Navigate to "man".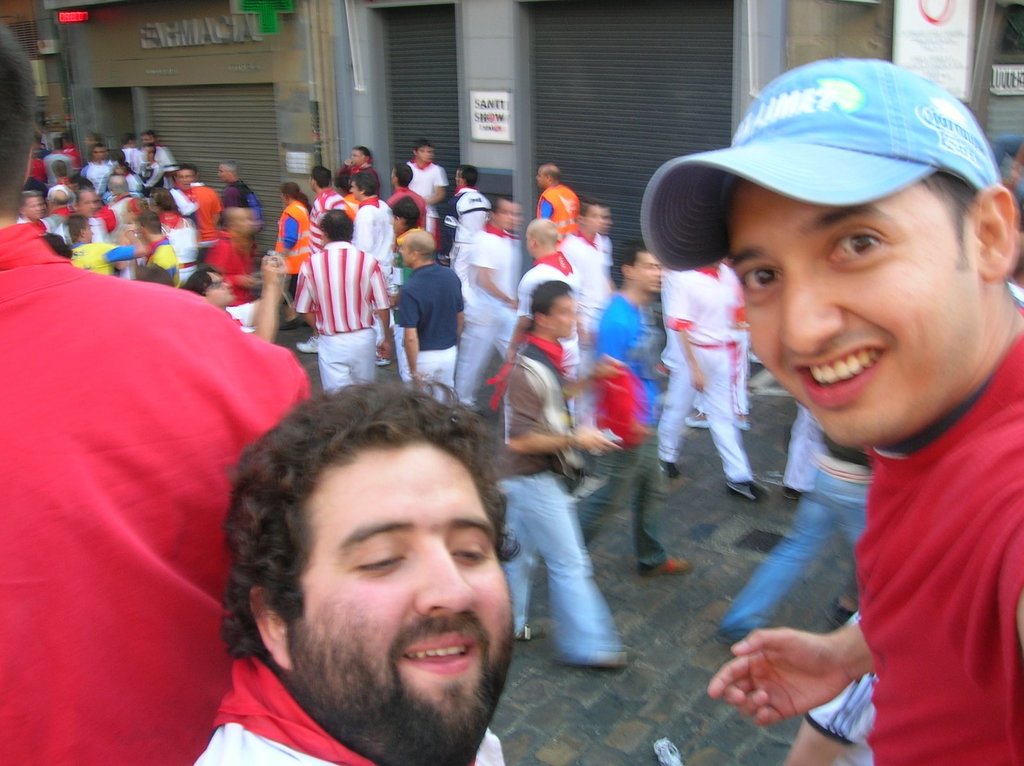
Navigation target: box=[534, 157, 577, 232].
